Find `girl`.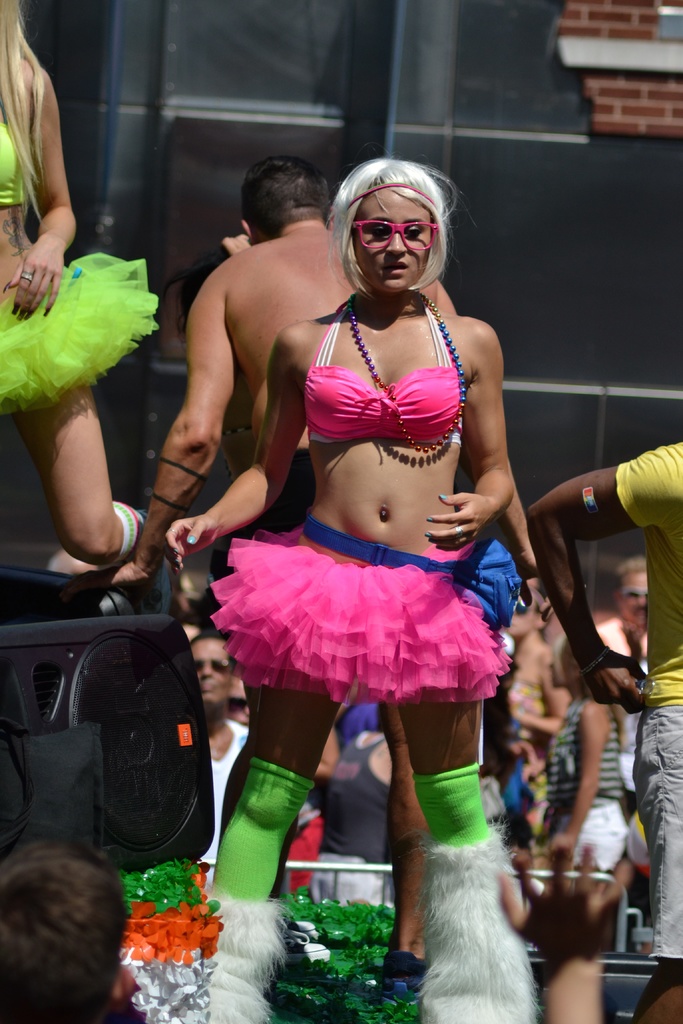
{"left": 541, "top": 627, "right": 639, "bottom": 883}.
